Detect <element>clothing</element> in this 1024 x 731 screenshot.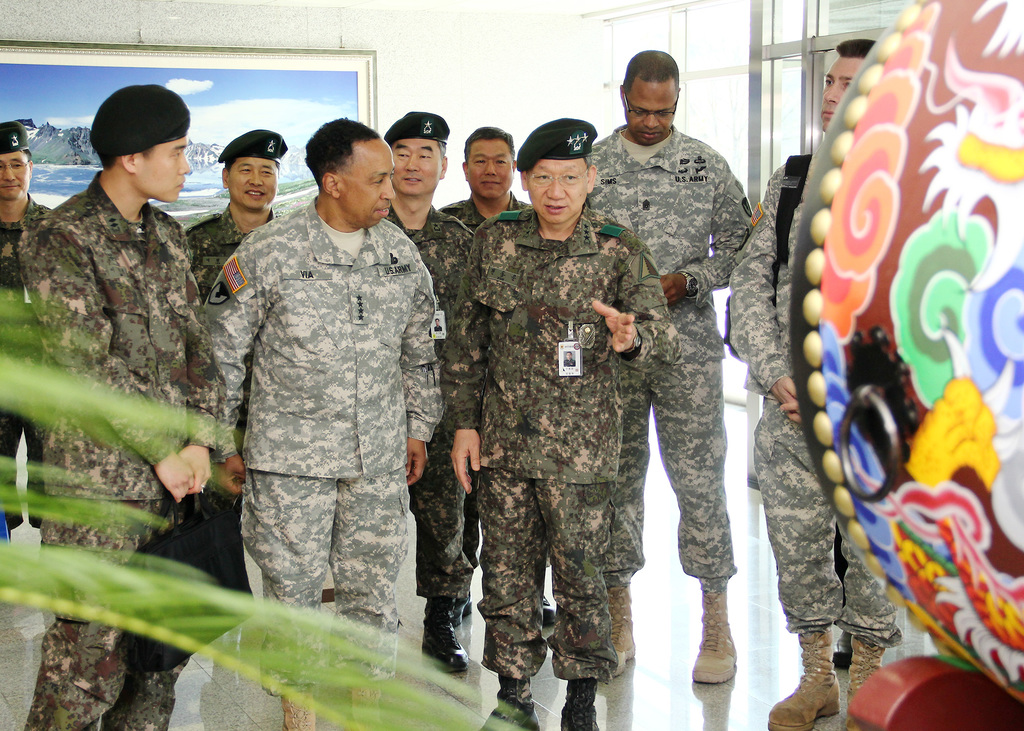
Detection: <box>173,208,283,611</box>.
